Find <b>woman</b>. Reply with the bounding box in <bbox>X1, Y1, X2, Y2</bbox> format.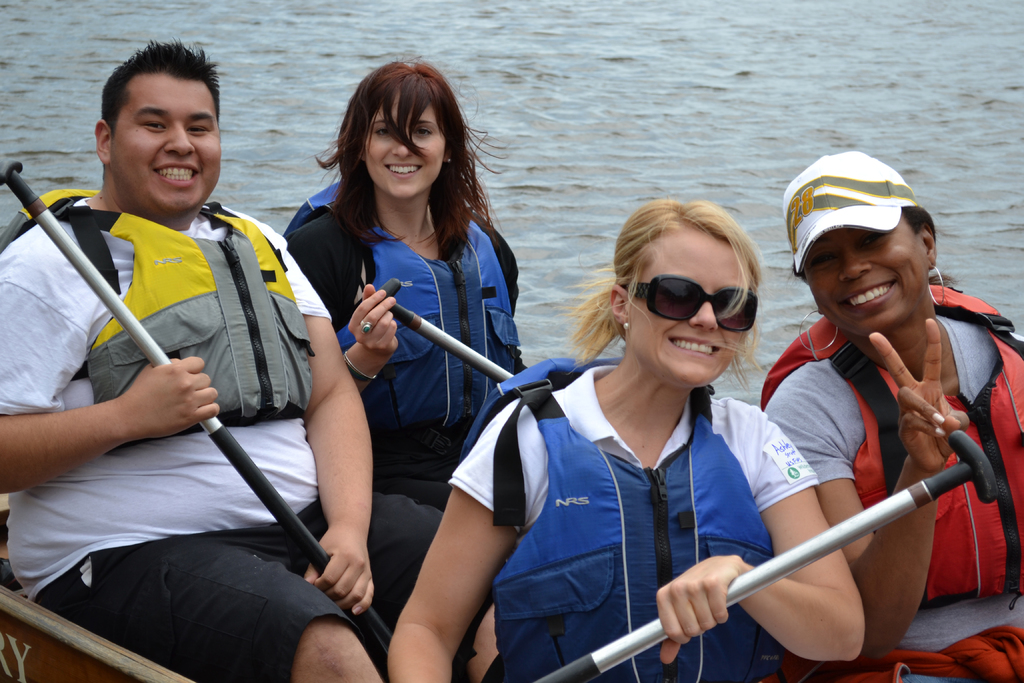
<bbox>757, 152, 1023, 682</bbox>.
